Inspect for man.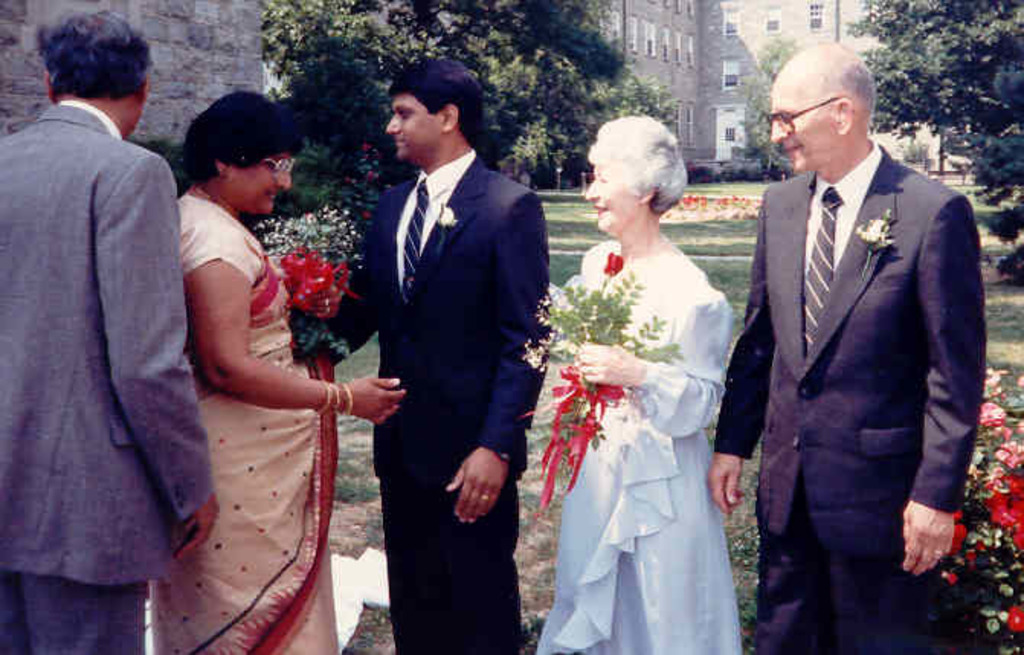
Inspection: region(319, 52, 554, 653).
